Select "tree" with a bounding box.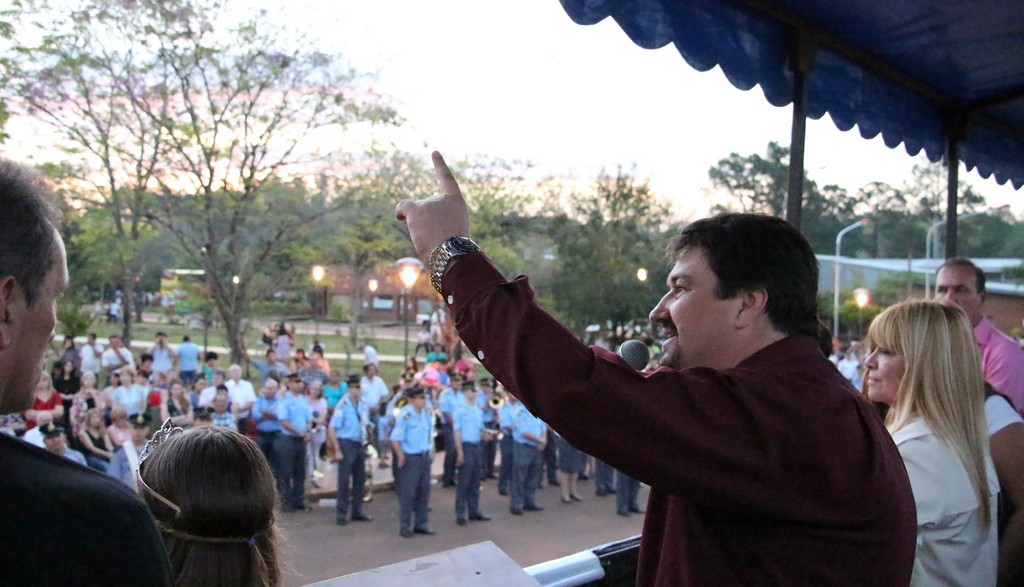
[821,183,871,252].
